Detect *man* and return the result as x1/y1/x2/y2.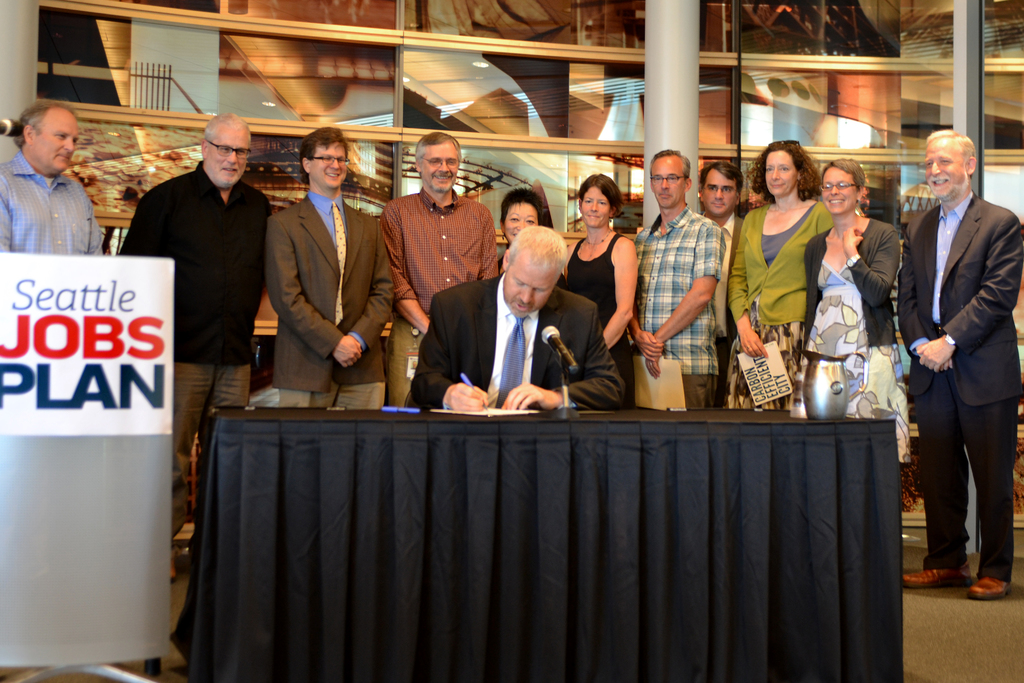
897/92/1018/605.
